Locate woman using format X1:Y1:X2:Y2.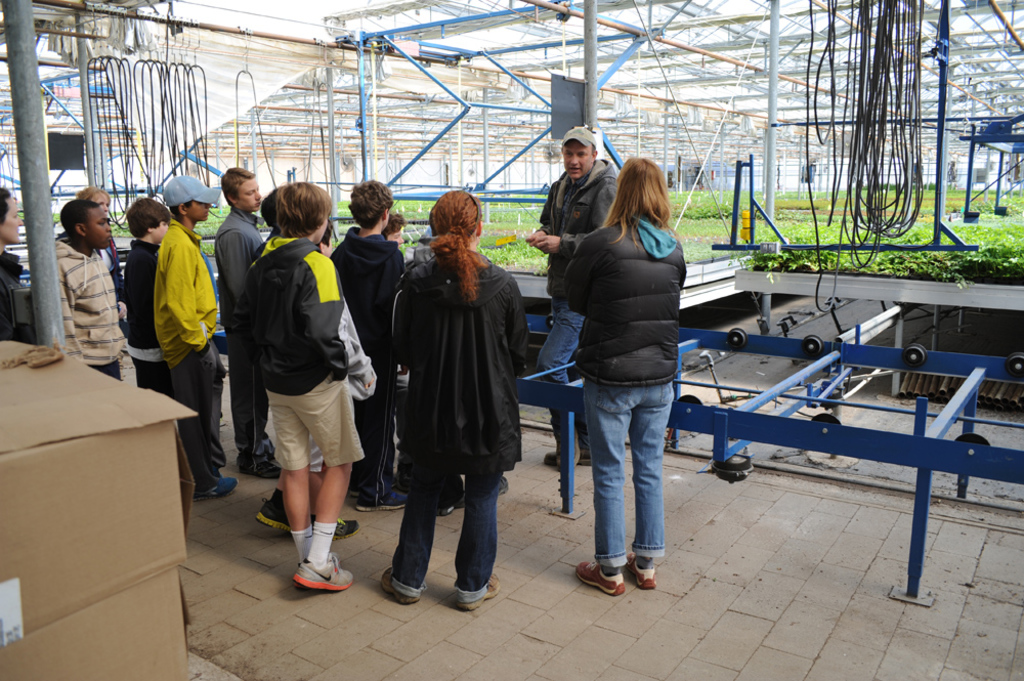
545:145:709:619.
